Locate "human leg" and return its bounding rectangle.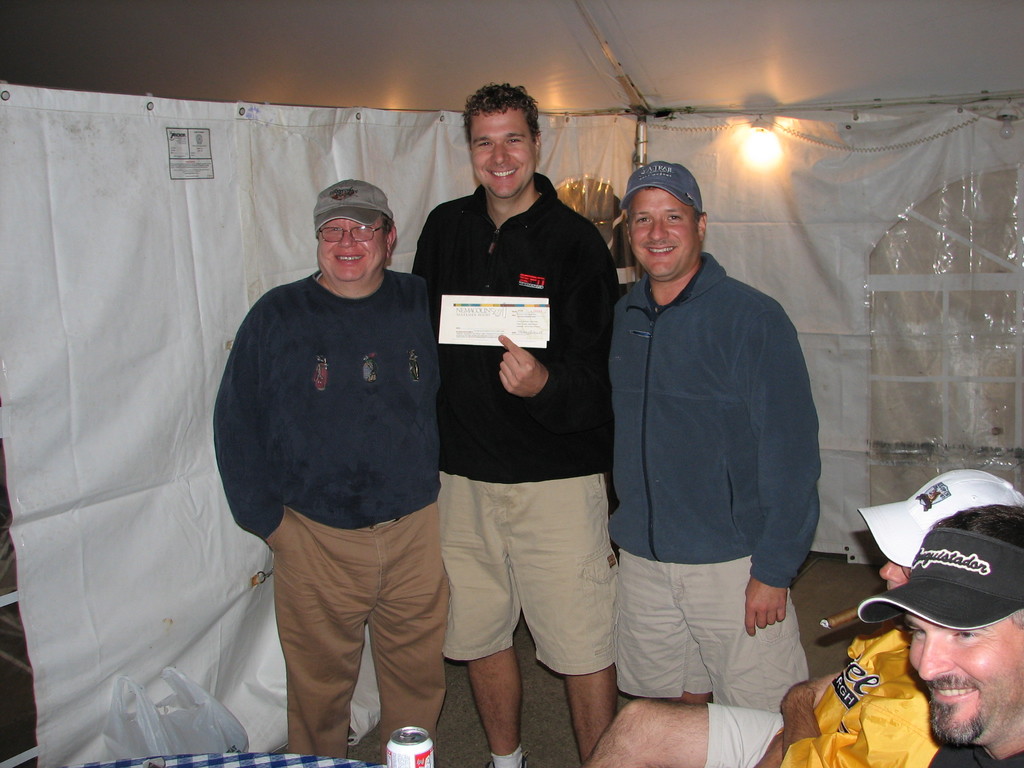
[x1=431, y1=480, x2=529, y2=767].
